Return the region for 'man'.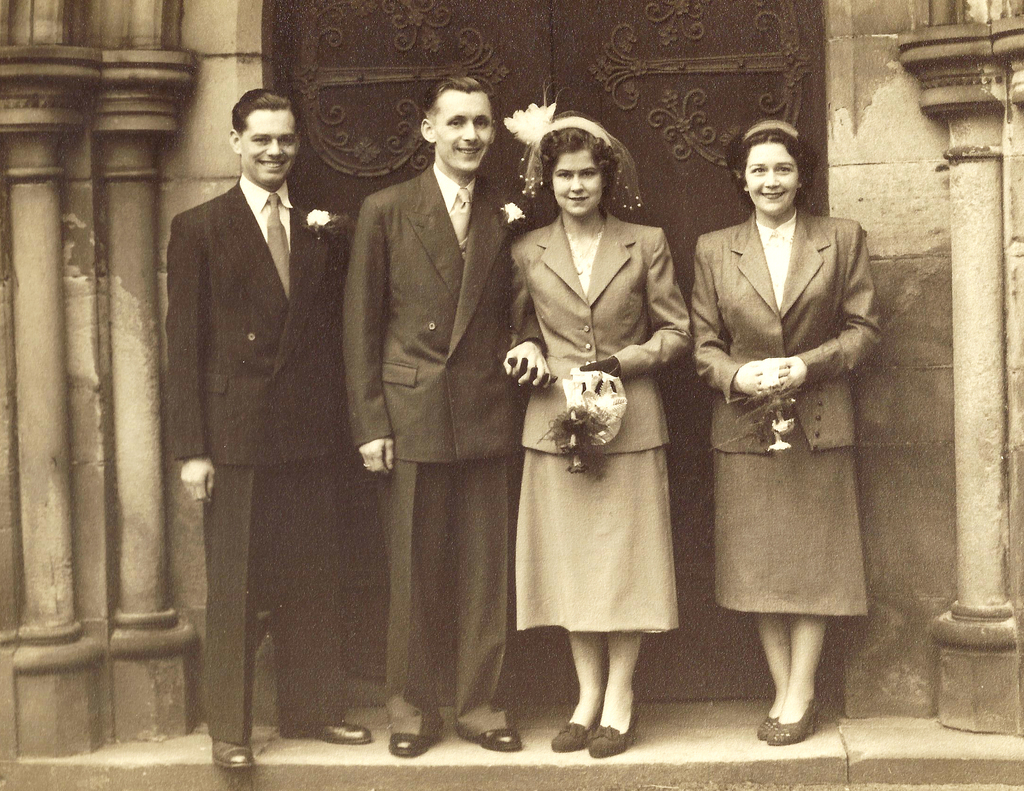
[left=155, top=88, right=388, bottom=735].
